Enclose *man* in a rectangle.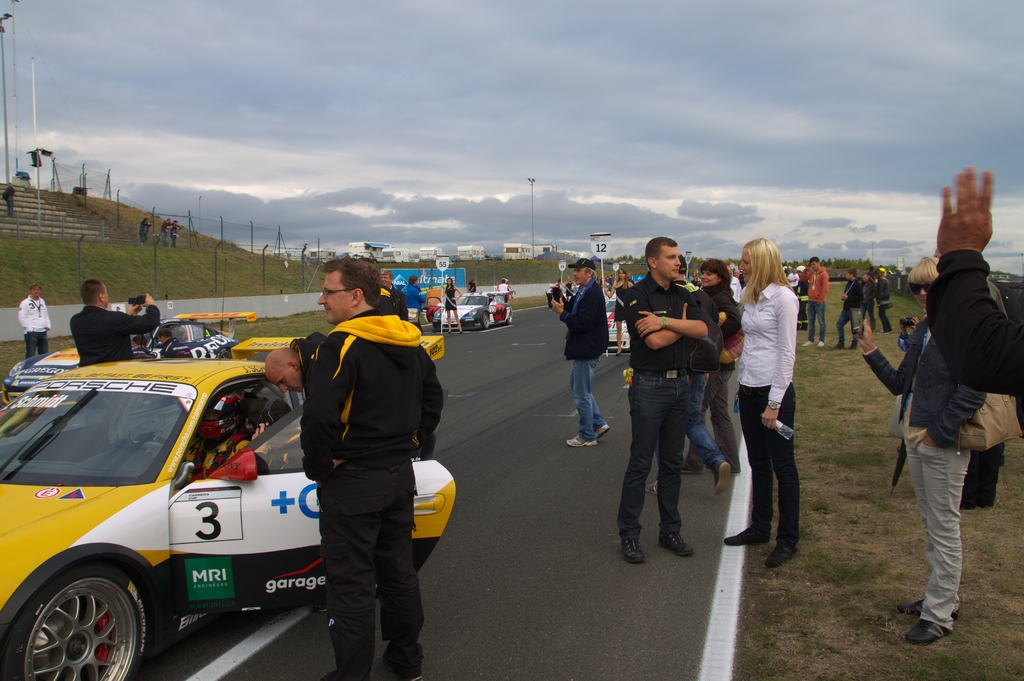
(63, 277, 165, 371).
